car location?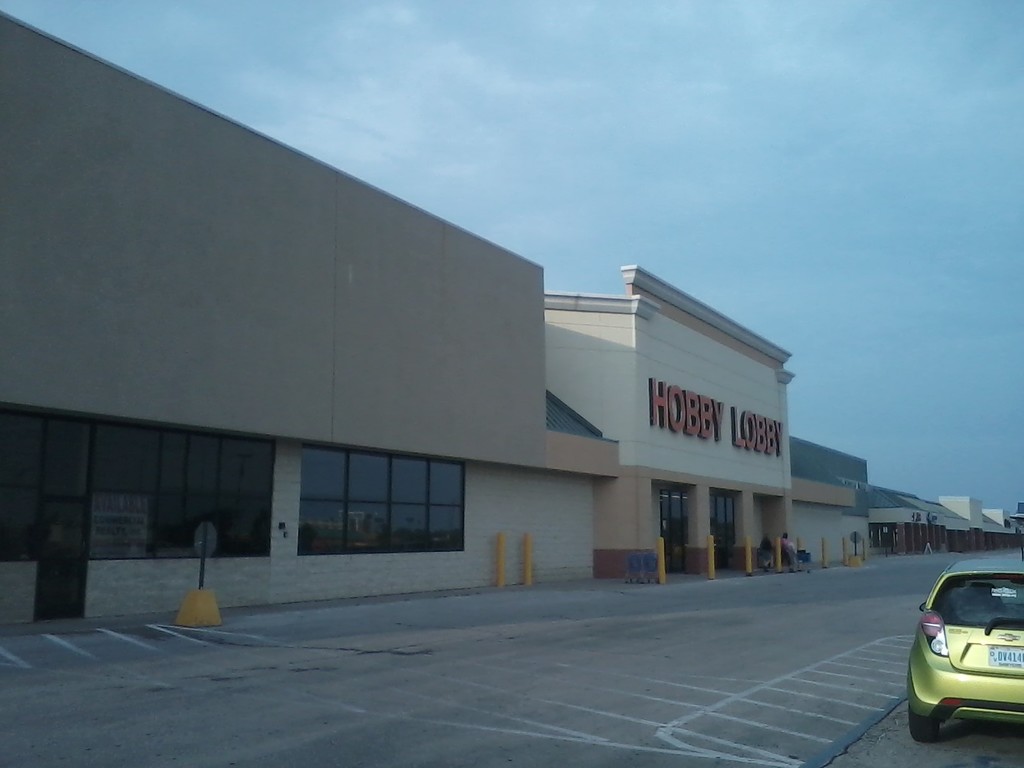
bbox=(902, 554, 1023, 744)
